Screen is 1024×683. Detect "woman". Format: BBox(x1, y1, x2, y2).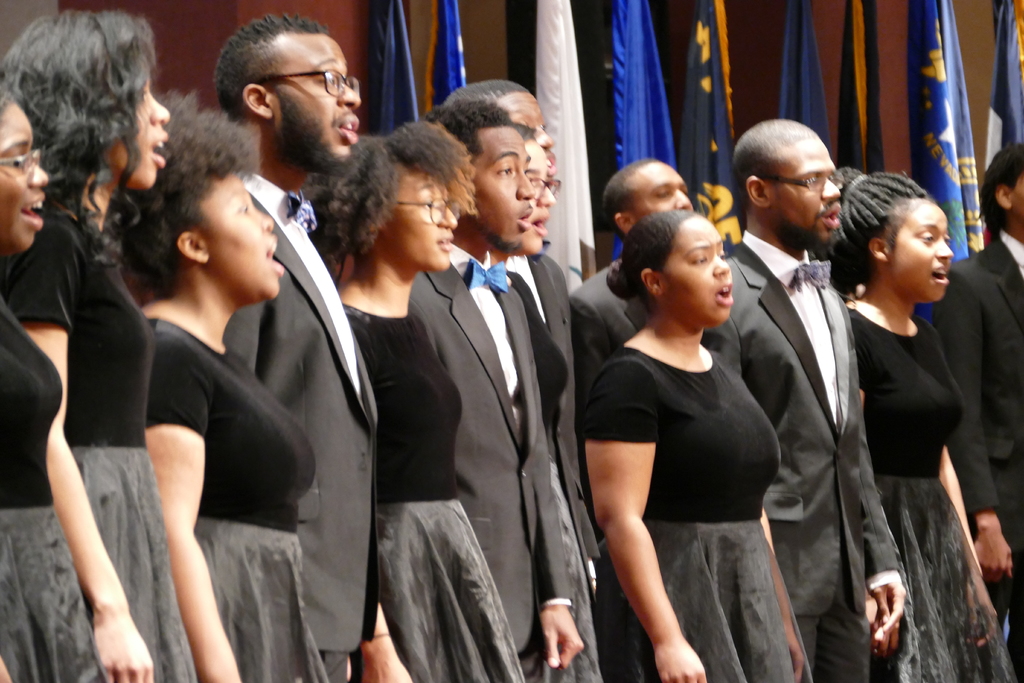
BBox(0, 88, 110, 682).
